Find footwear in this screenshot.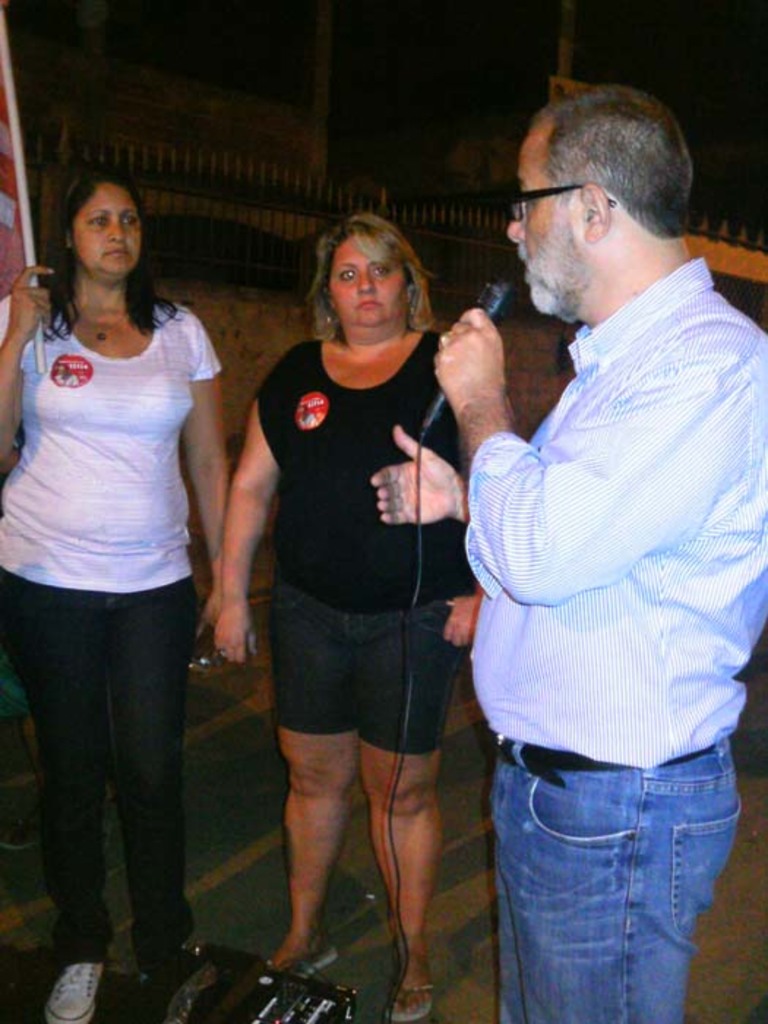
The bounding box for footwear is BBox(380, 965, 439, 1017).
